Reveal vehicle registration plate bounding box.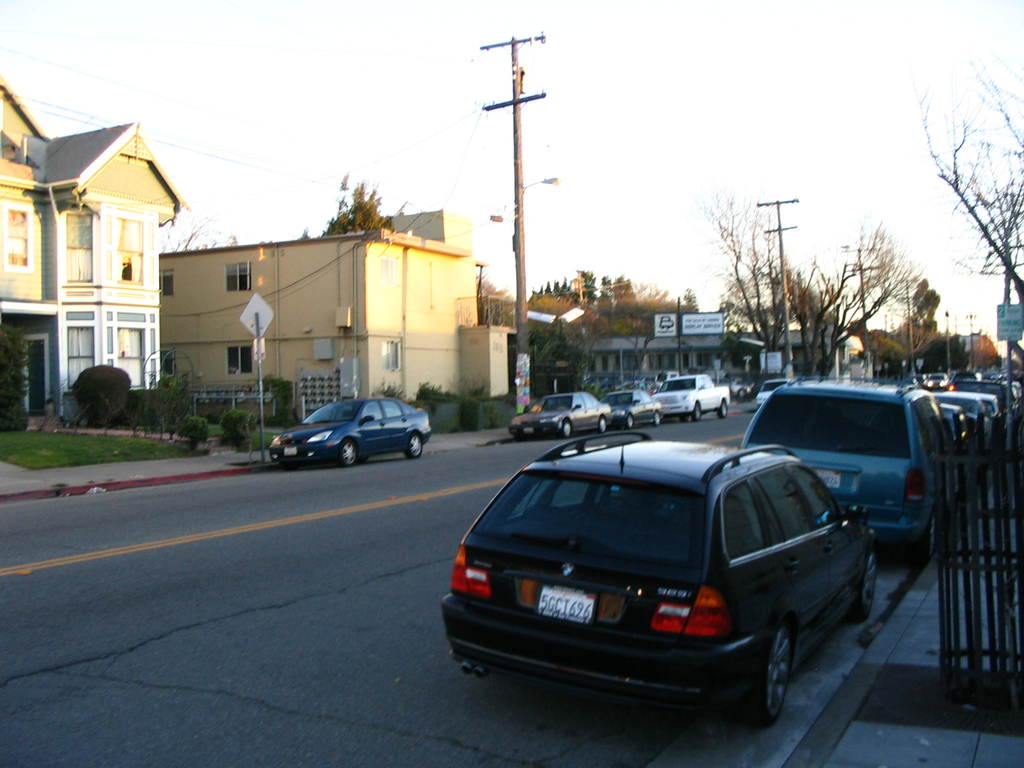
Revealed: (541, 584, 597, 627).
